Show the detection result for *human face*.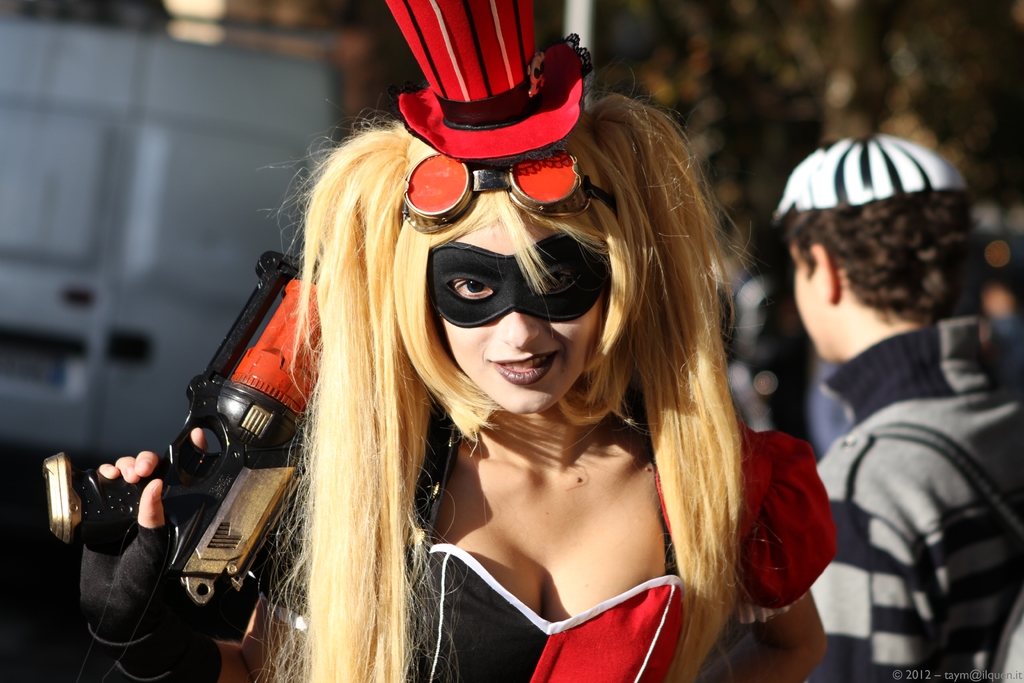
x1=793, y1=236, x2=832, y2=359.
